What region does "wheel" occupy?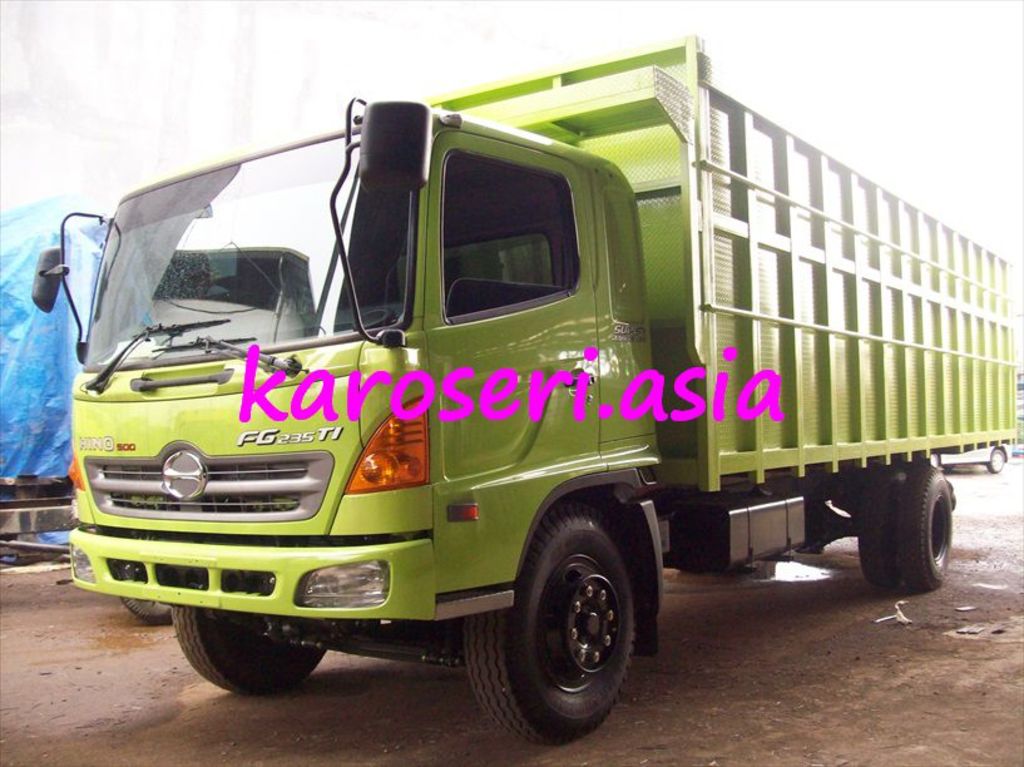
[x1=483, y1=509, x2=648, y2=731].
